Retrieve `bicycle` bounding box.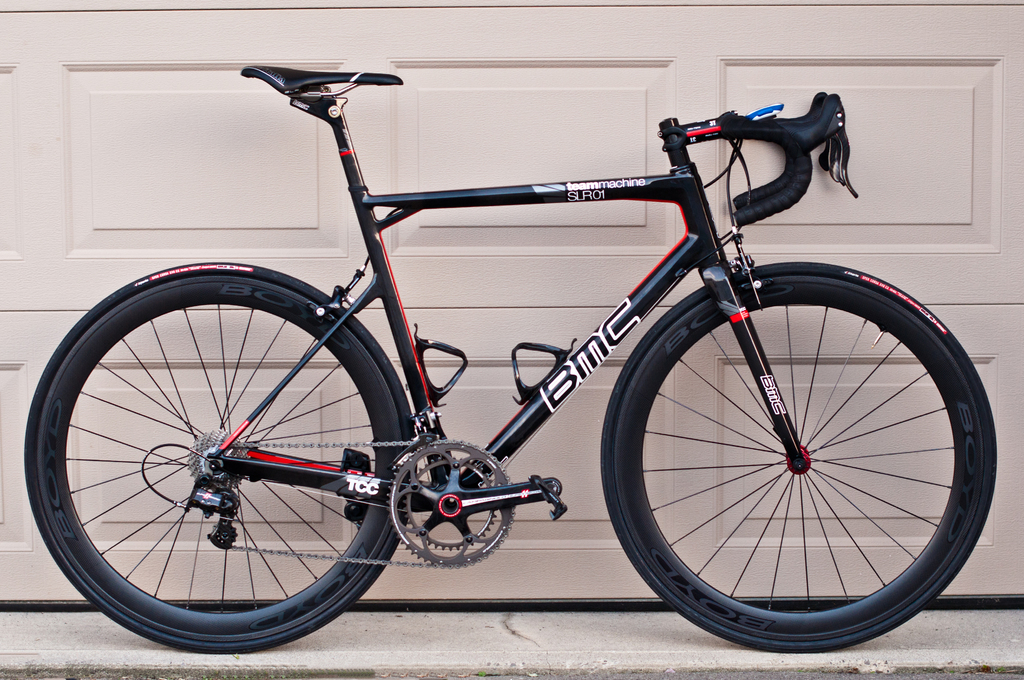
Bounding box: rect(6, 0, 1023, 662).
